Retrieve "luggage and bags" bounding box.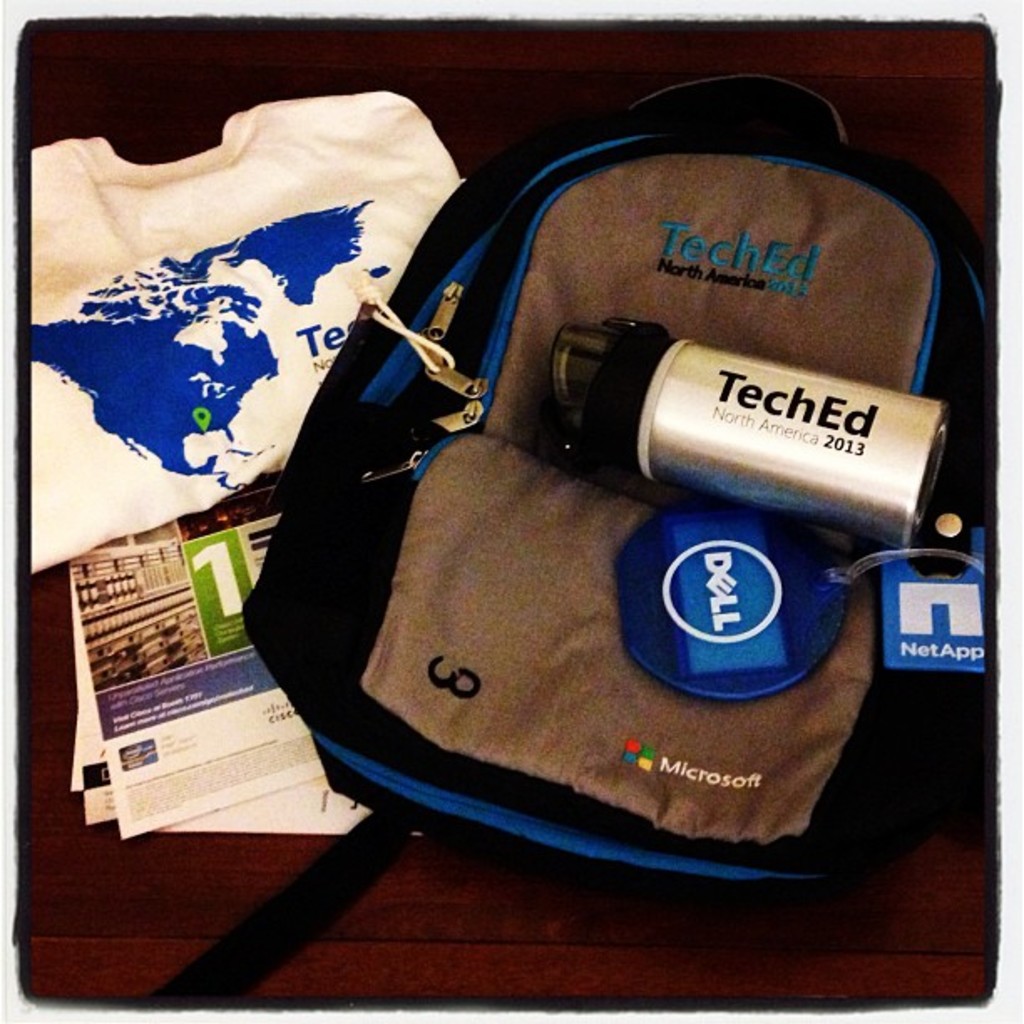
Bounding box: crop(174, 45, 989, 939).
